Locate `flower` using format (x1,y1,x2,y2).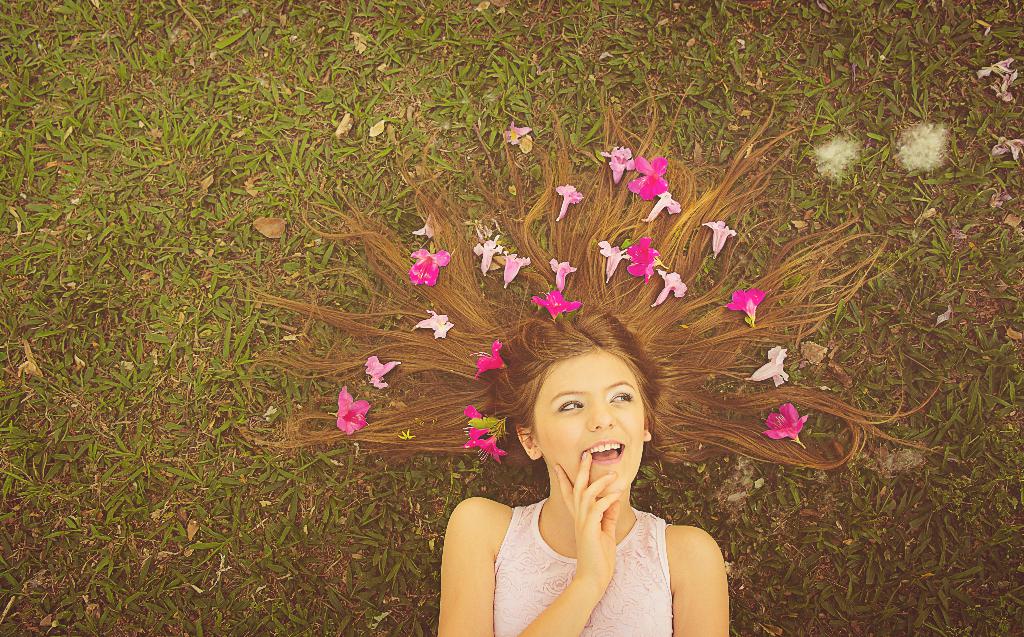
(698,217,740,253).
